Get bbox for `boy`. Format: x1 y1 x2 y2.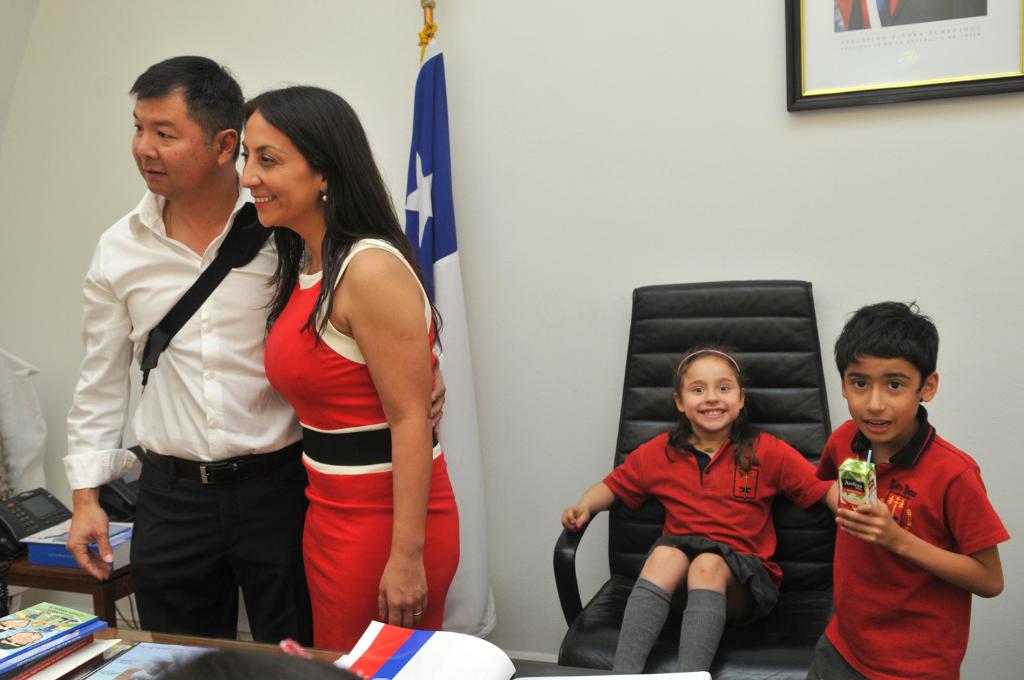
807 296 1012 679.
